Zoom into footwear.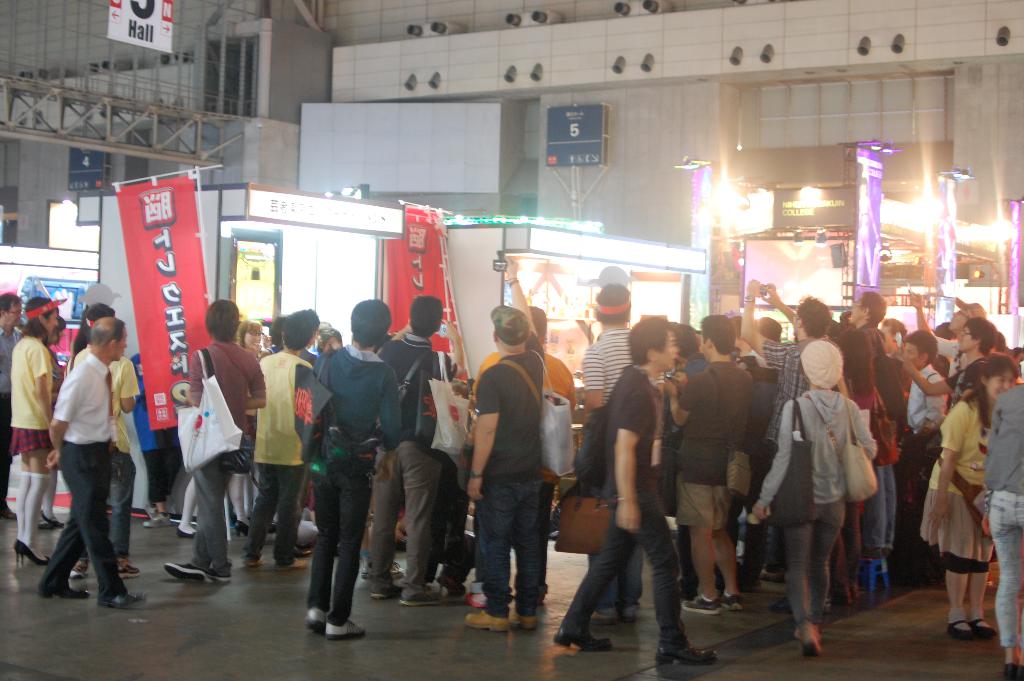
Zoom target: x1=618, y1=598, x2=641, y2=621.
